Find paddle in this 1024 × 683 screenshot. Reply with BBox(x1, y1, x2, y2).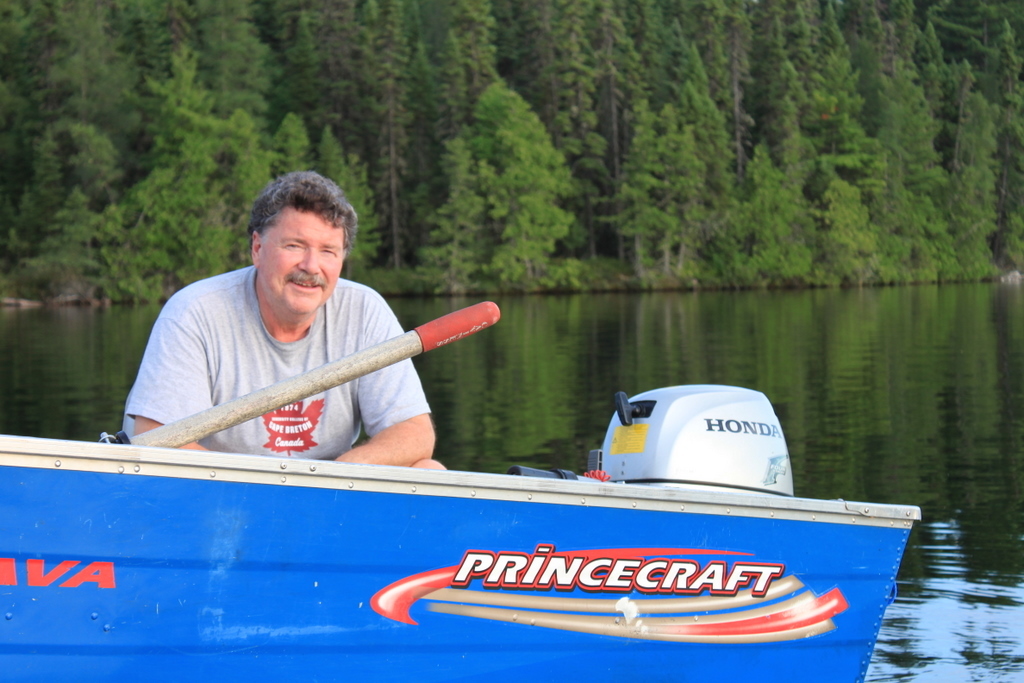
BBox(127, 301, 503, 447).
